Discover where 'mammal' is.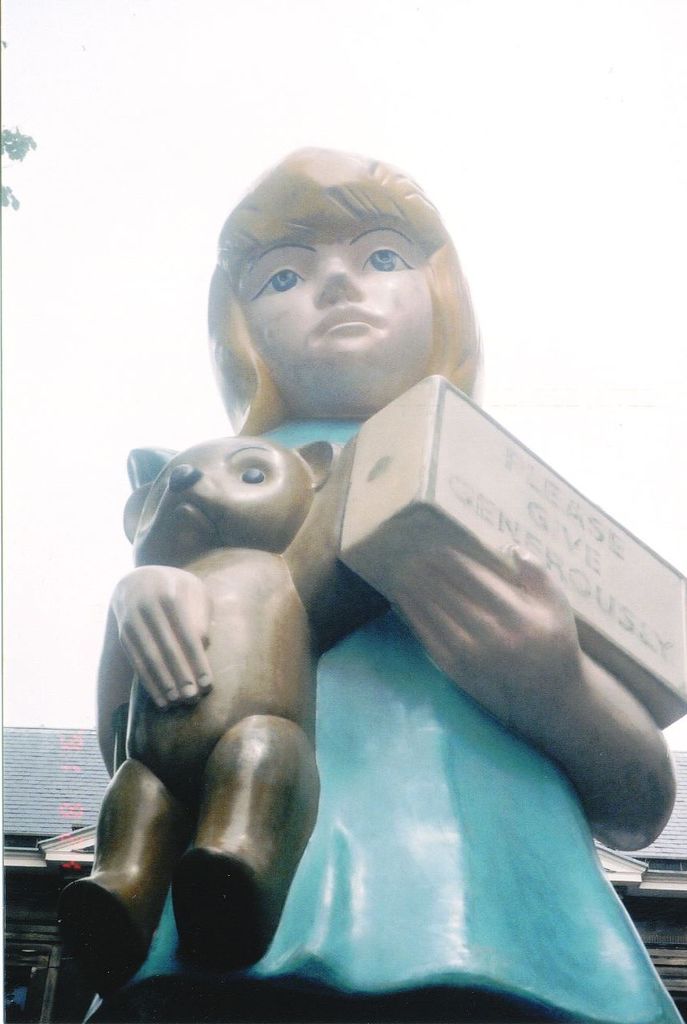
Discovered at crop(91, 138, 684, 1023).
